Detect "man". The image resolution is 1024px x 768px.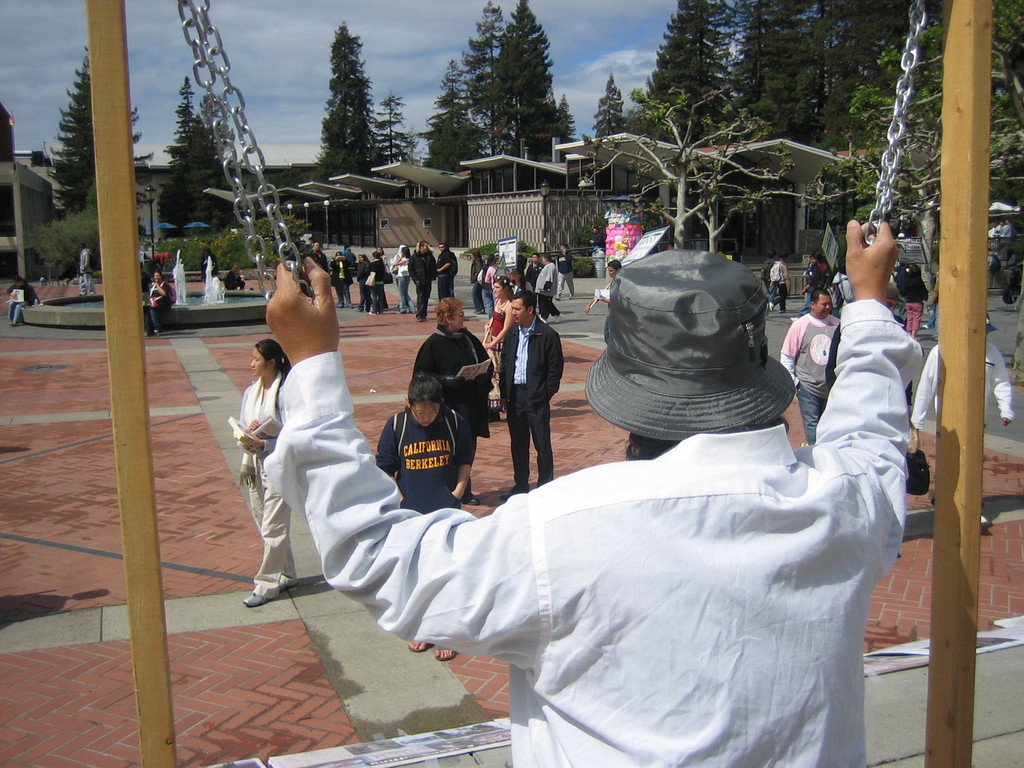
{"left": 341, "top": 243, "right": 350, "bottom": 255}.
